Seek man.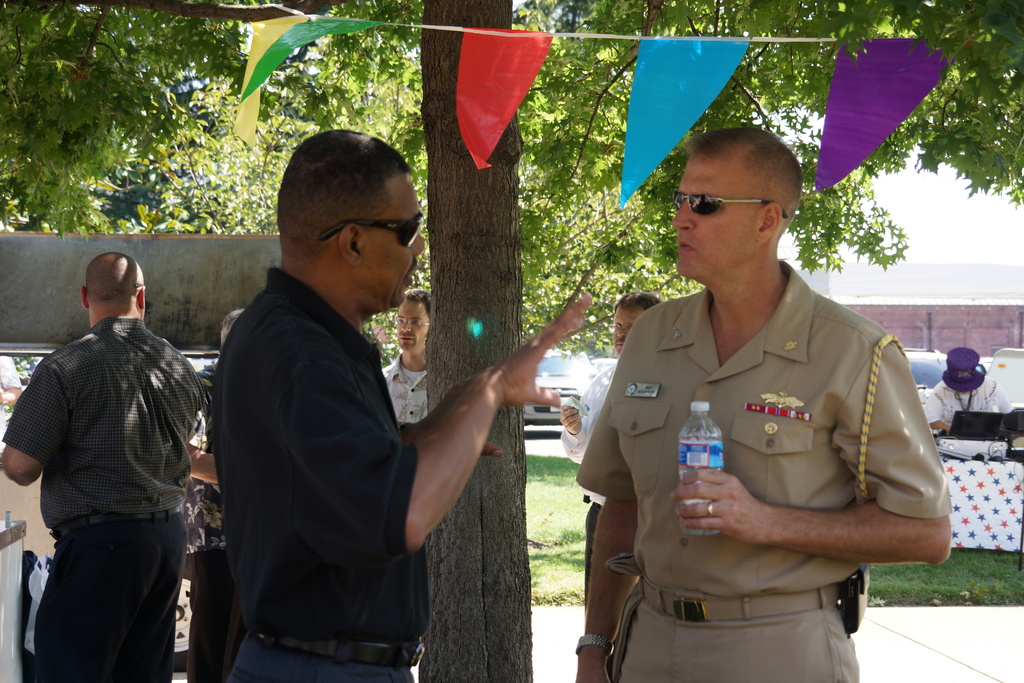
[380,288,435,426].
